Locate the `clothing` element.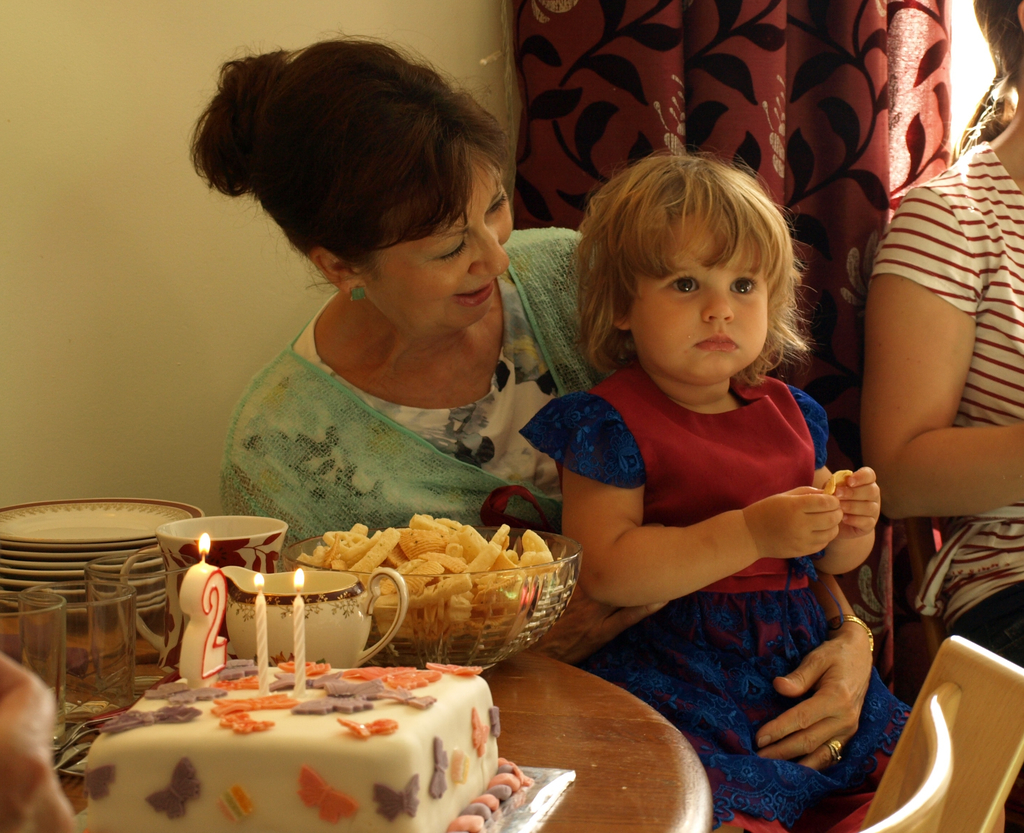
Element bbox: 212, 222, 606, 560.
